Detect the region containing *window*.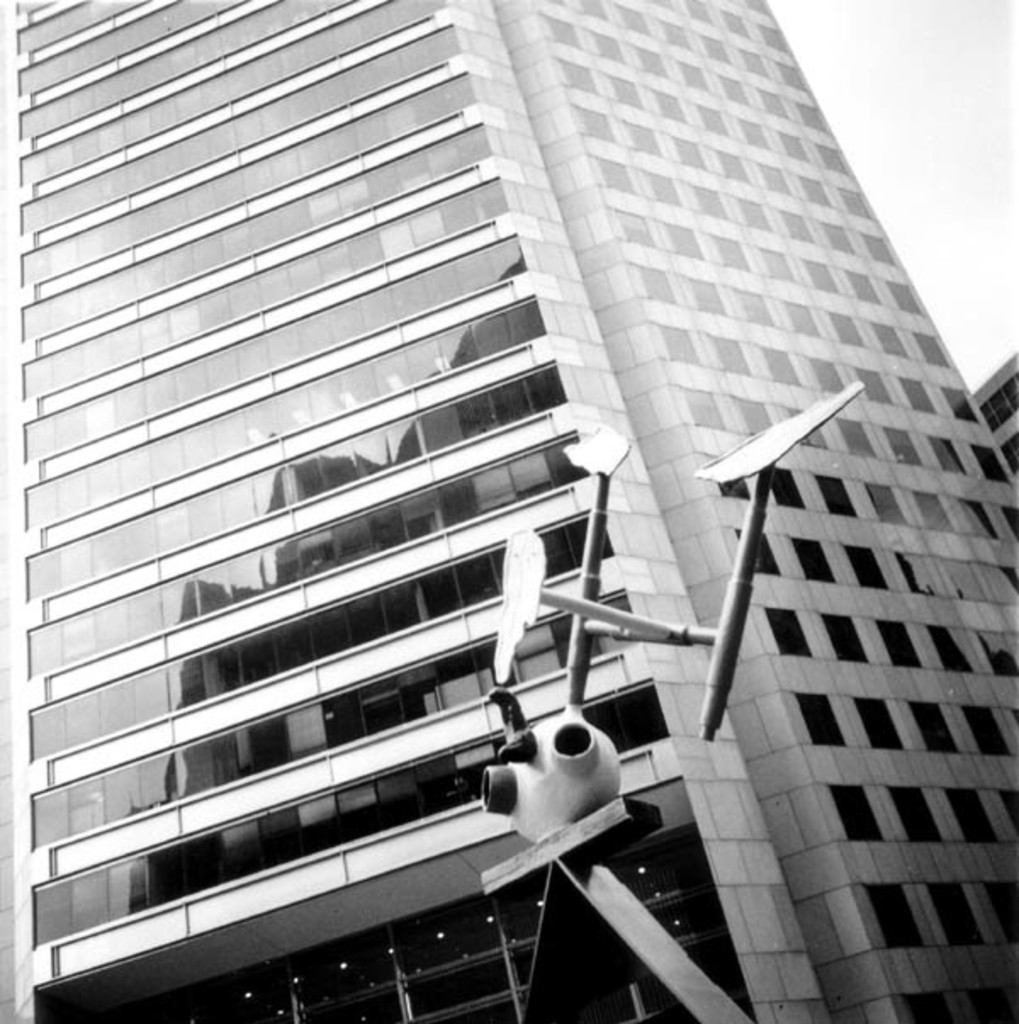
locate(763, 88, 783, 121).
